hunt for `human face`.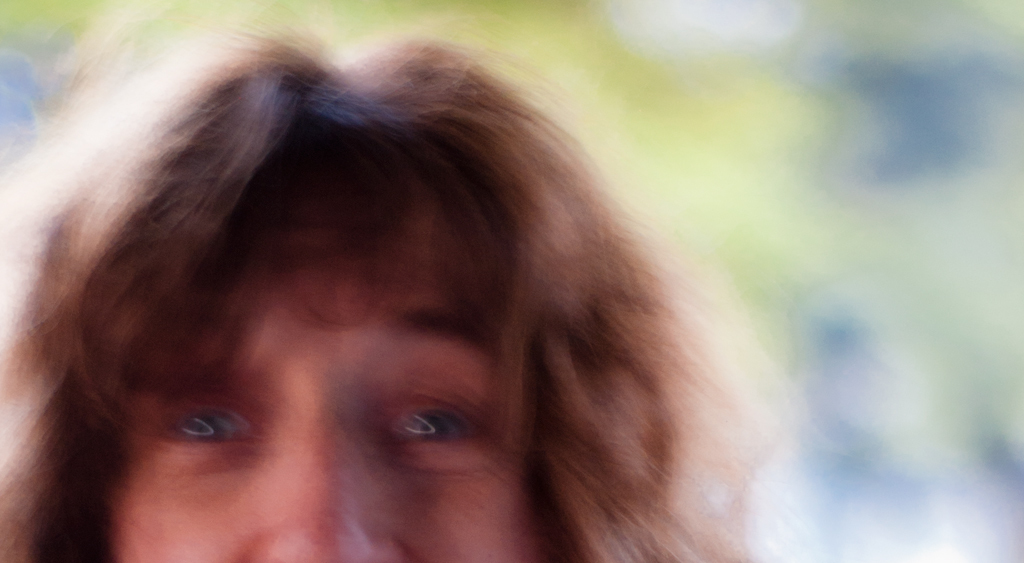
Hunted down at (104,218,559,562).
